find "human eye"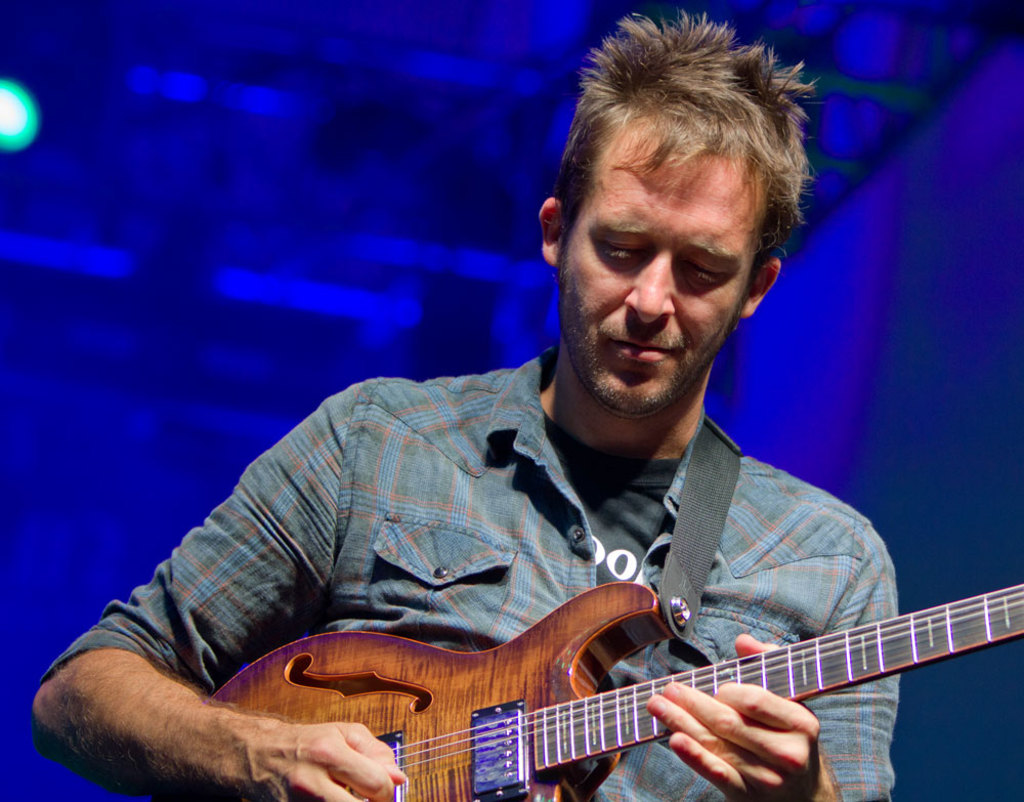
box=[596, 235, 644, 265]
